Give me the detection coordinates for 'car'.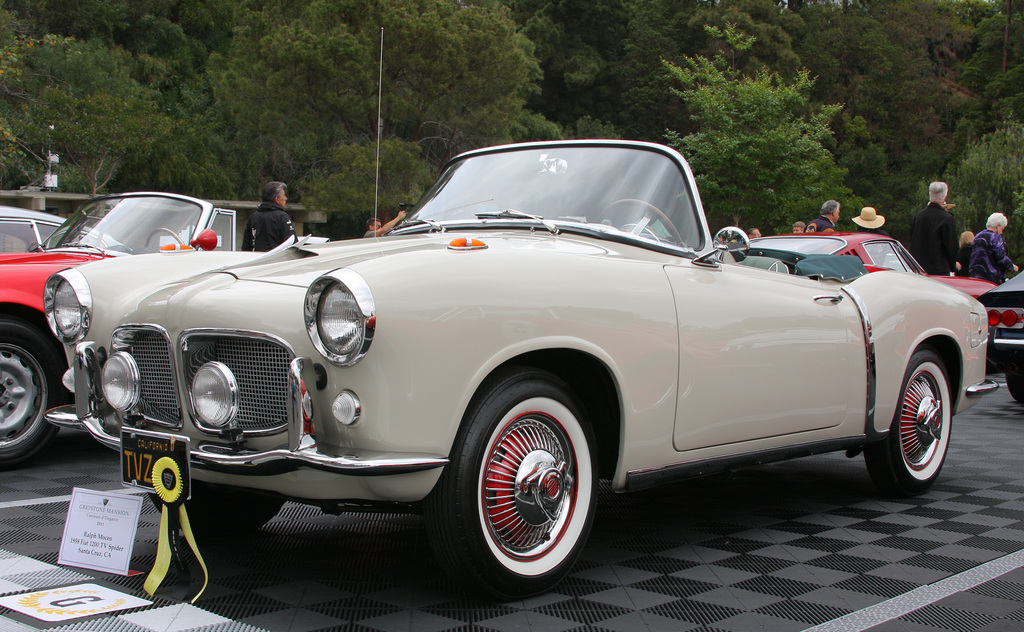
[left=972, top=268, right=1023, bottom=403].
